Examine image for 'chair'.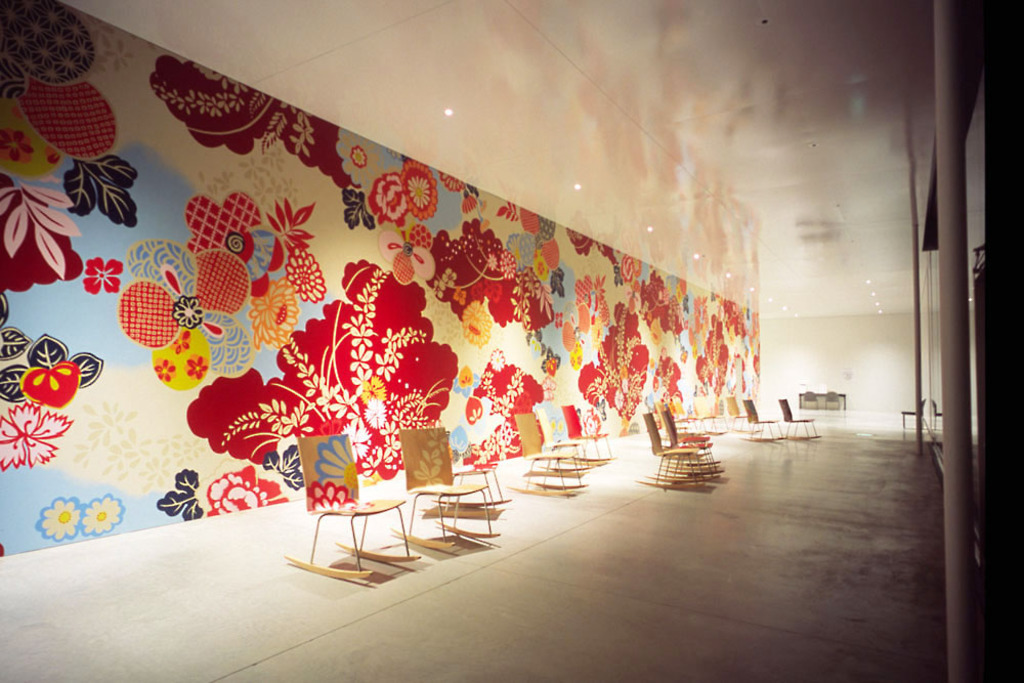
Examination result: detection(660, 402, 721, 469).
